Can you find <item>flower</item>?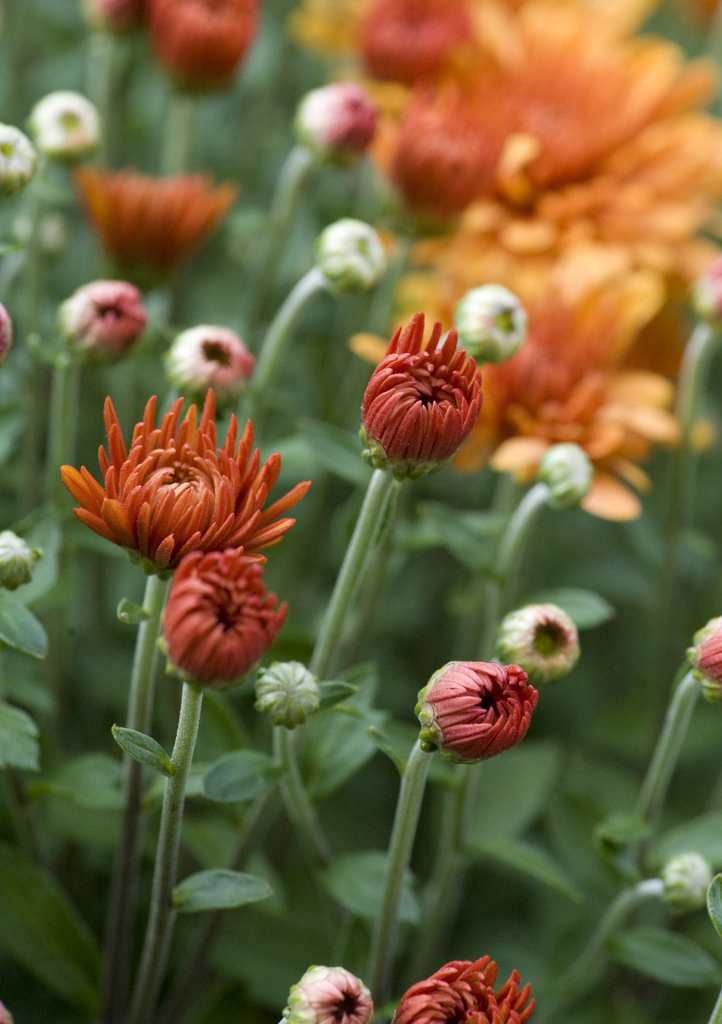
Yes, bounding box: (x1=0, y1=532, x2=38, y2=595).
